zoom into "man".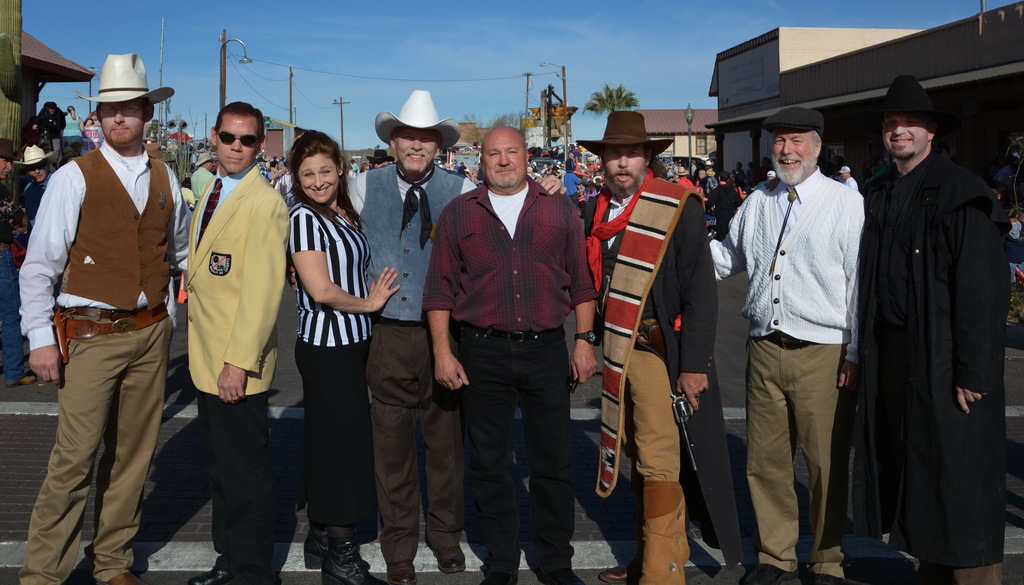
Zoom target: (left=345, top=88, right=568, bottom=584).
